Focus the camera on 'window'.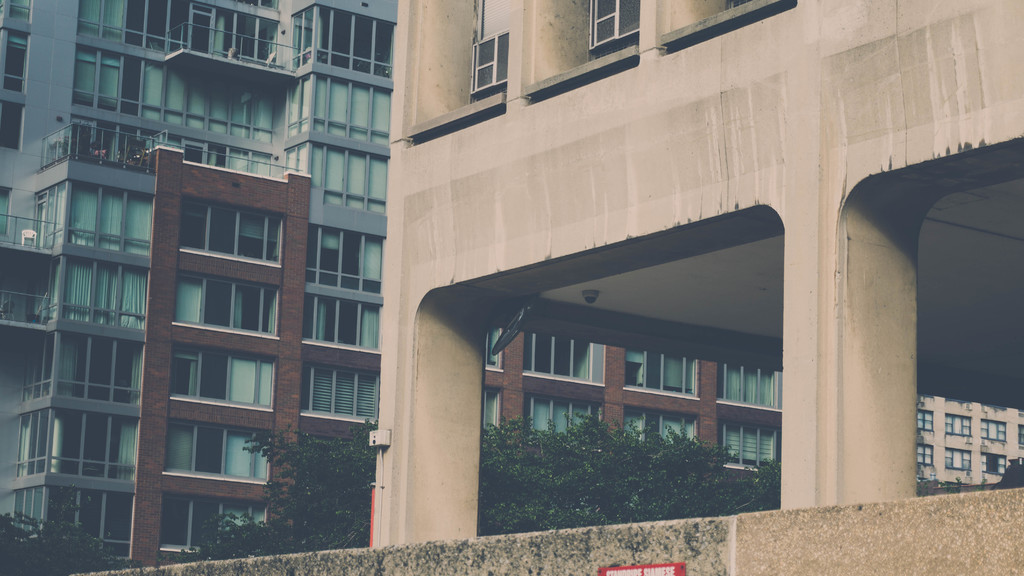
Focus region: pyautogui.locateOnScreen(717, 359, 783, 409).
